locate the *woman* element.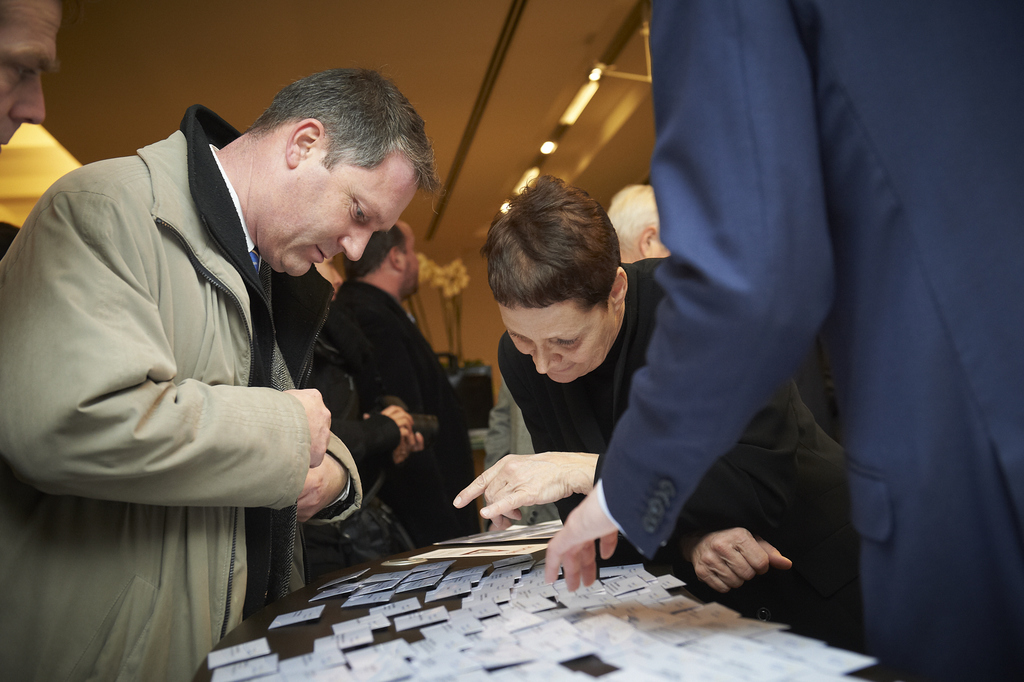
Element bbox: [x1=453, y1=167, x2=857, y2=655].
